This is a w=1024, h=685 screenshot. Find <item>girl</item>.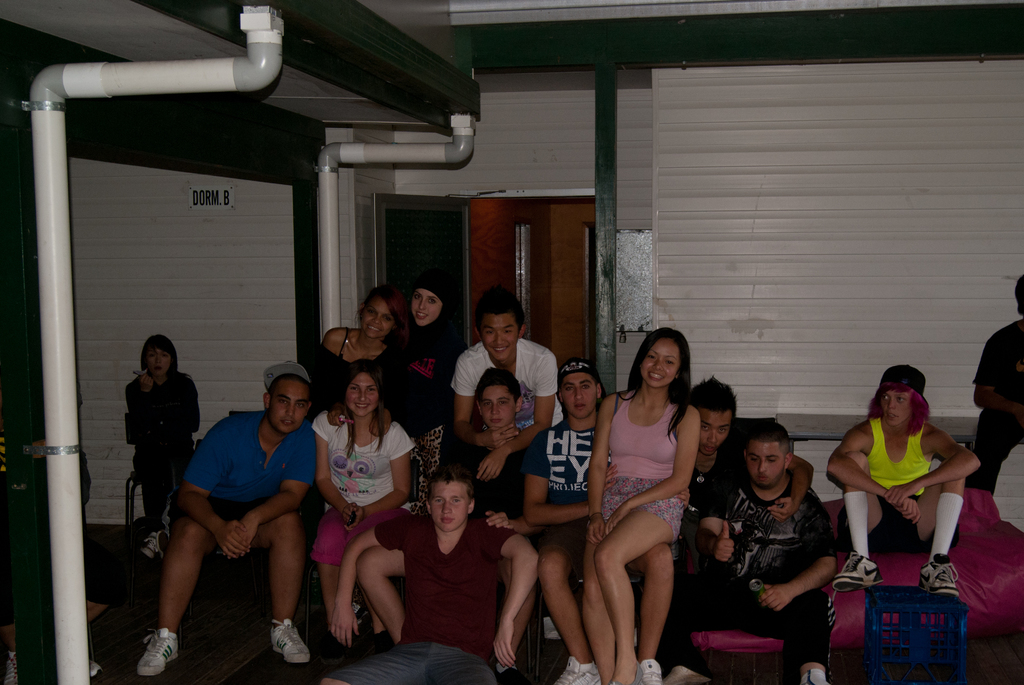
Bounding box: (390,267,447,498).
